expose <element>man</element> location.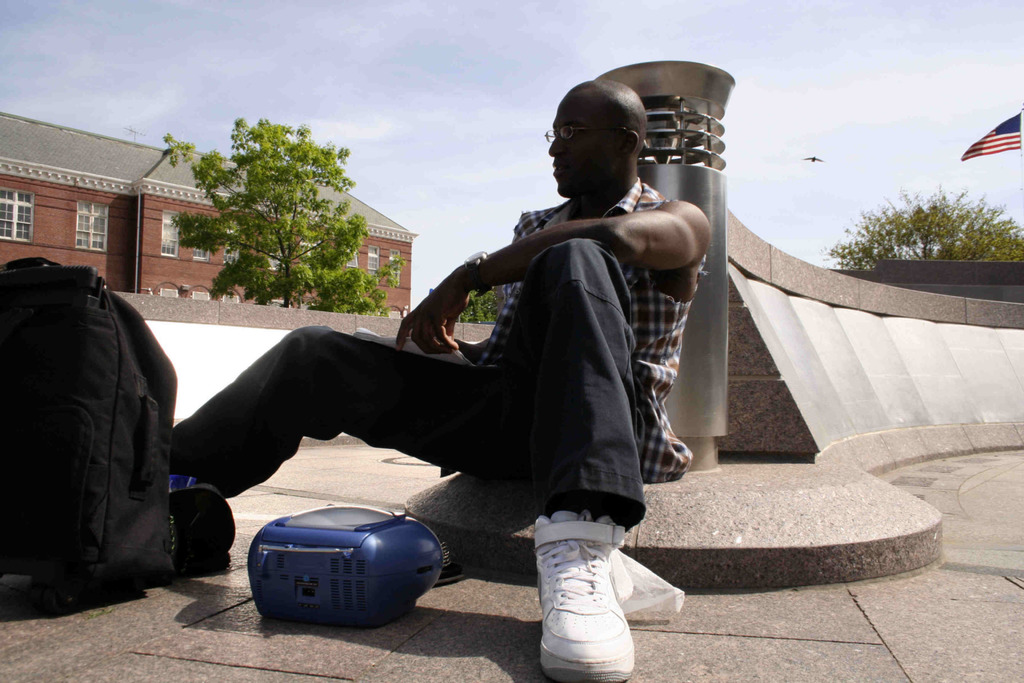
Exposed at <box>161,72,717,677</box>.
